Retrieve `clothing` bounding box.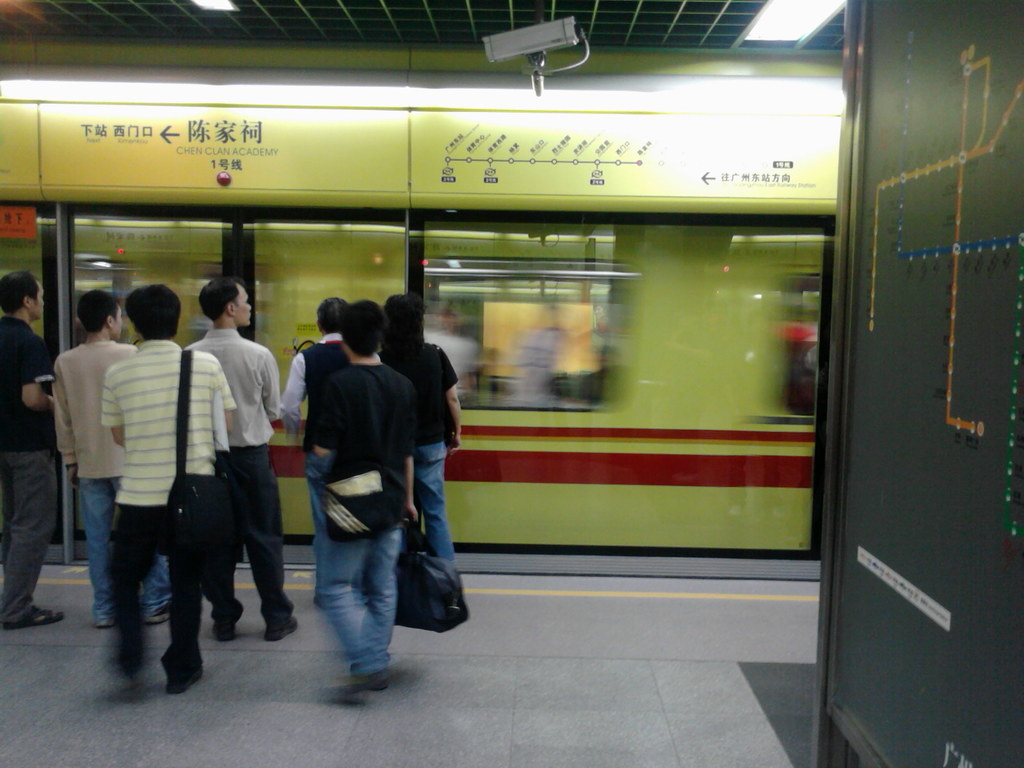
Bounding box: [x1=273, y1=332, x2=353, y2=608].
